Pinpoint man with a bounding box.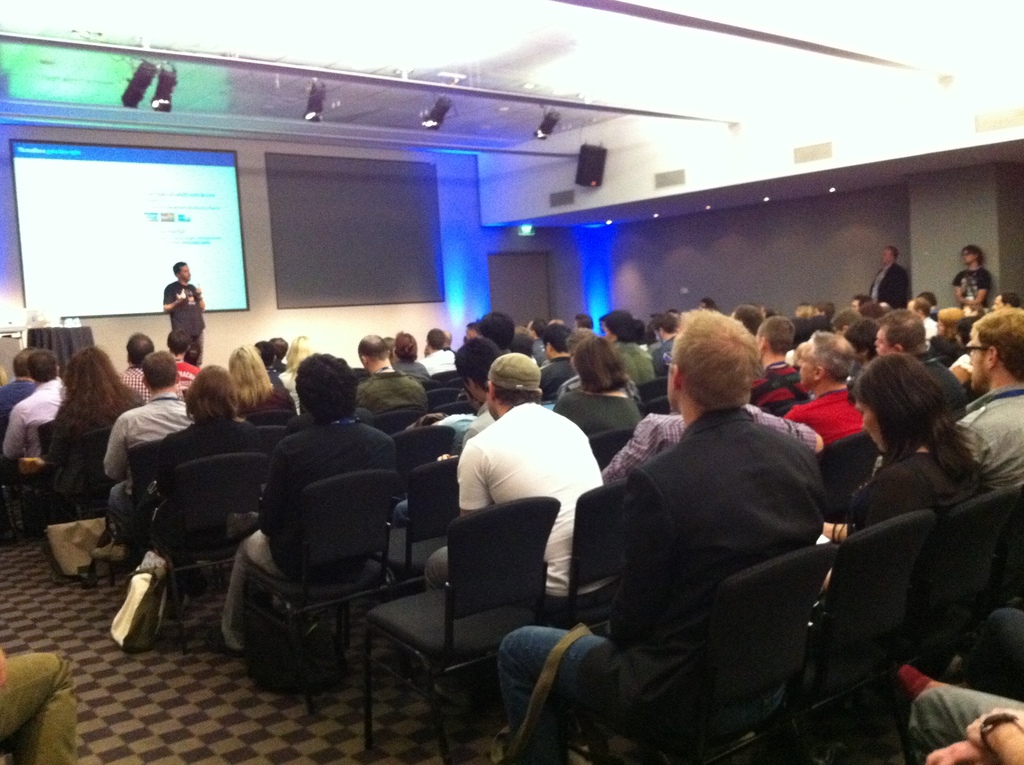
x1=161 y1=259 x2=205 y2=365.
